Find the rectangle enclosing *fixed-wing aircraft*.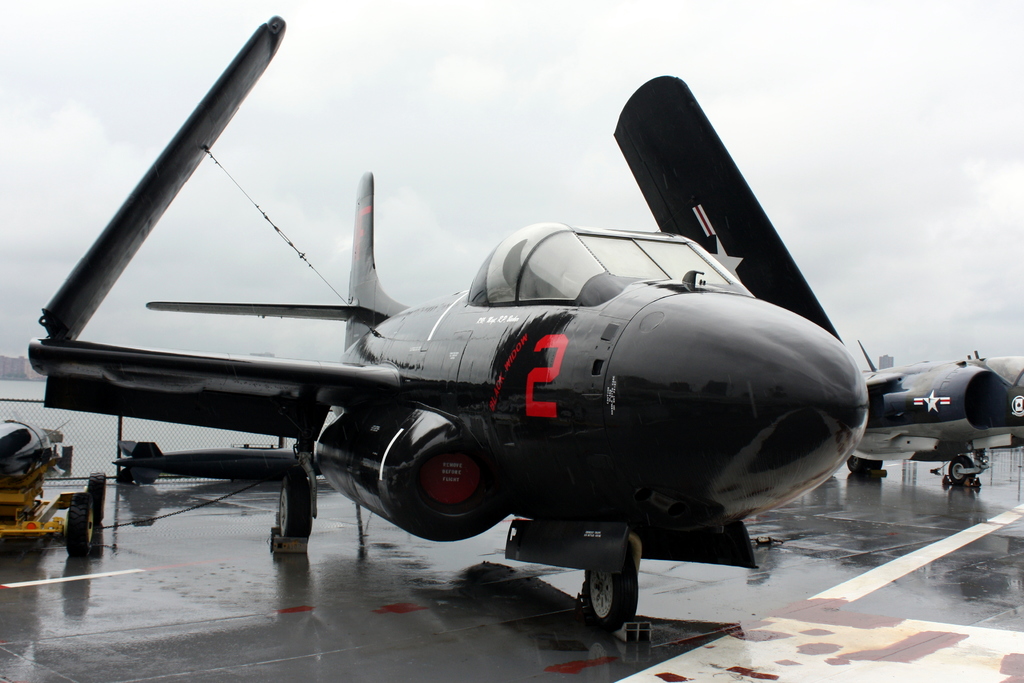
x1=31 y1=14 x2=866 y2=645.
